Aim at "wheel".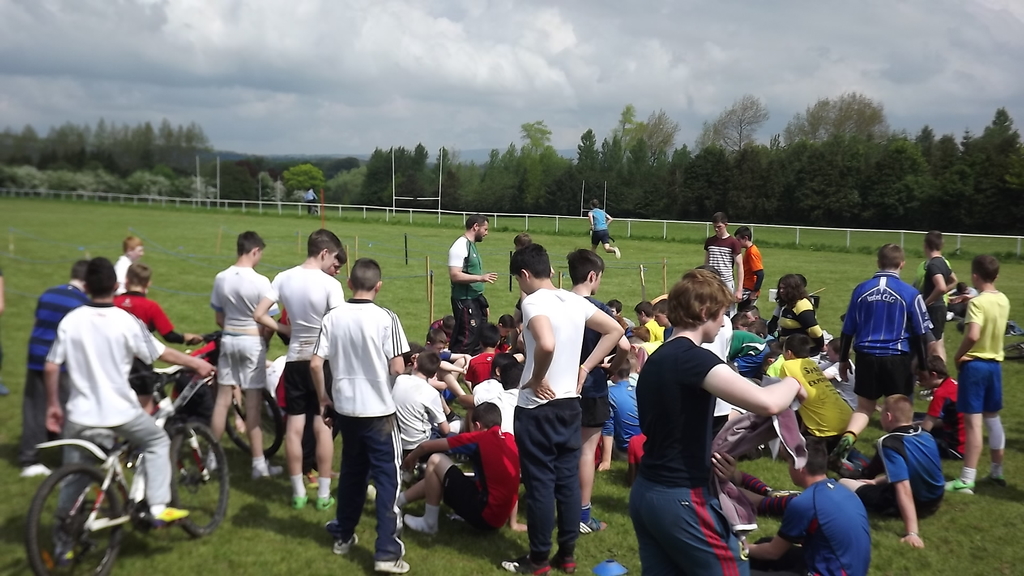
Aimed at BBox(228, 388, 281, 461).
